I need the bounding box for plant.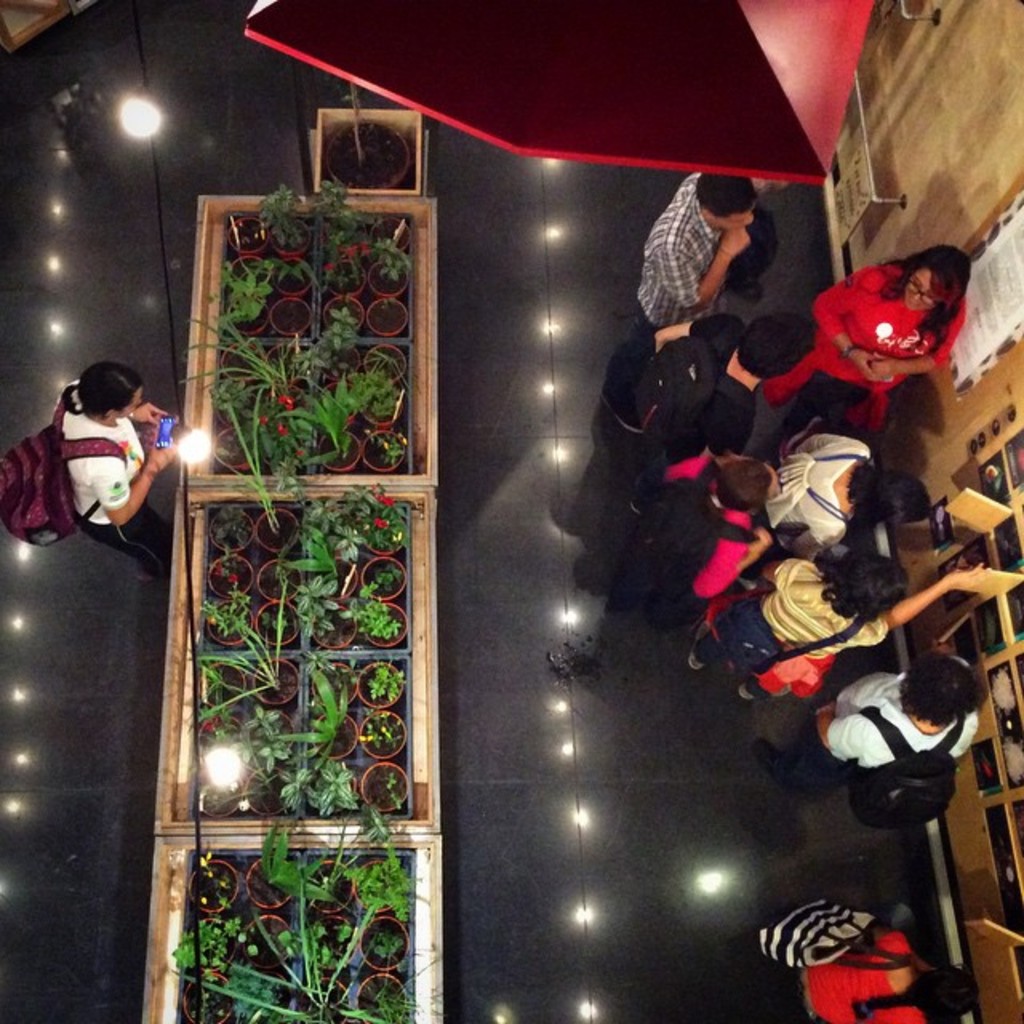
Here it is: detection(326, 296, 368, 352).
